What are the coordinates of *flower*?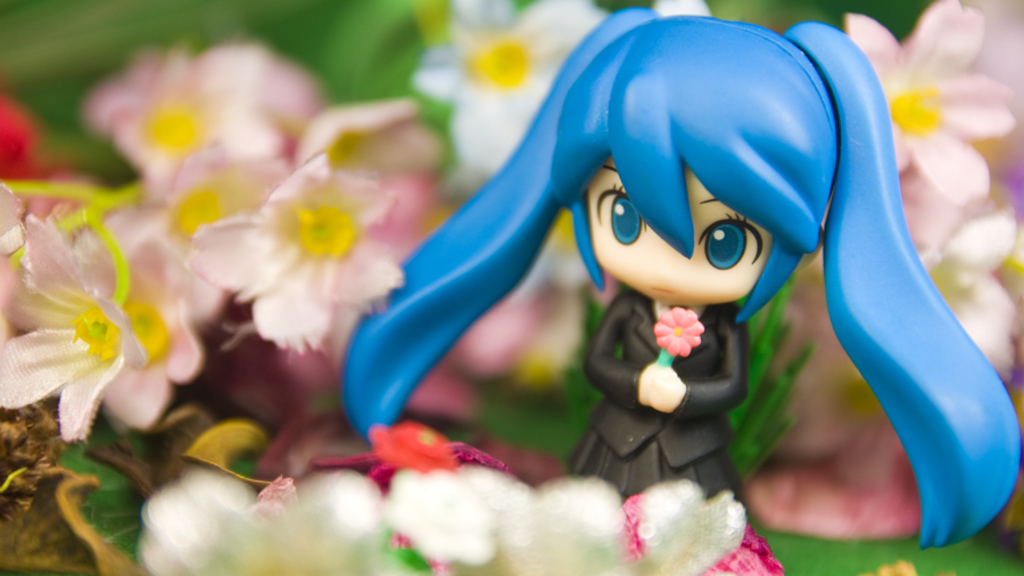
(140, 464, 247, 575).
